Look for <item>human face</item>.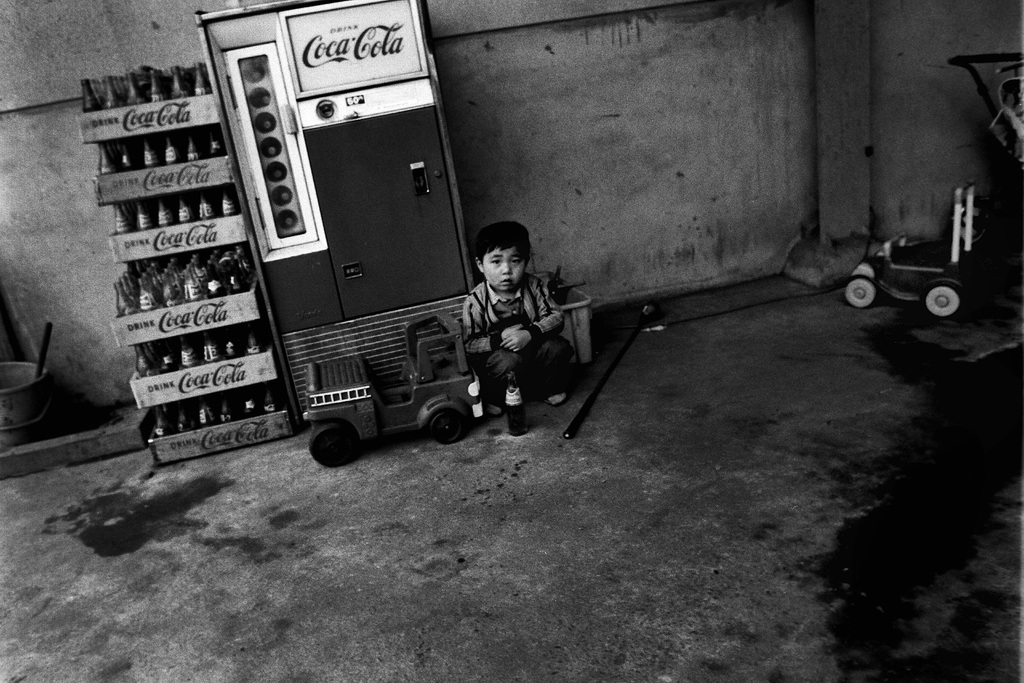
Found: select_region(481, 244, 527, 289).
